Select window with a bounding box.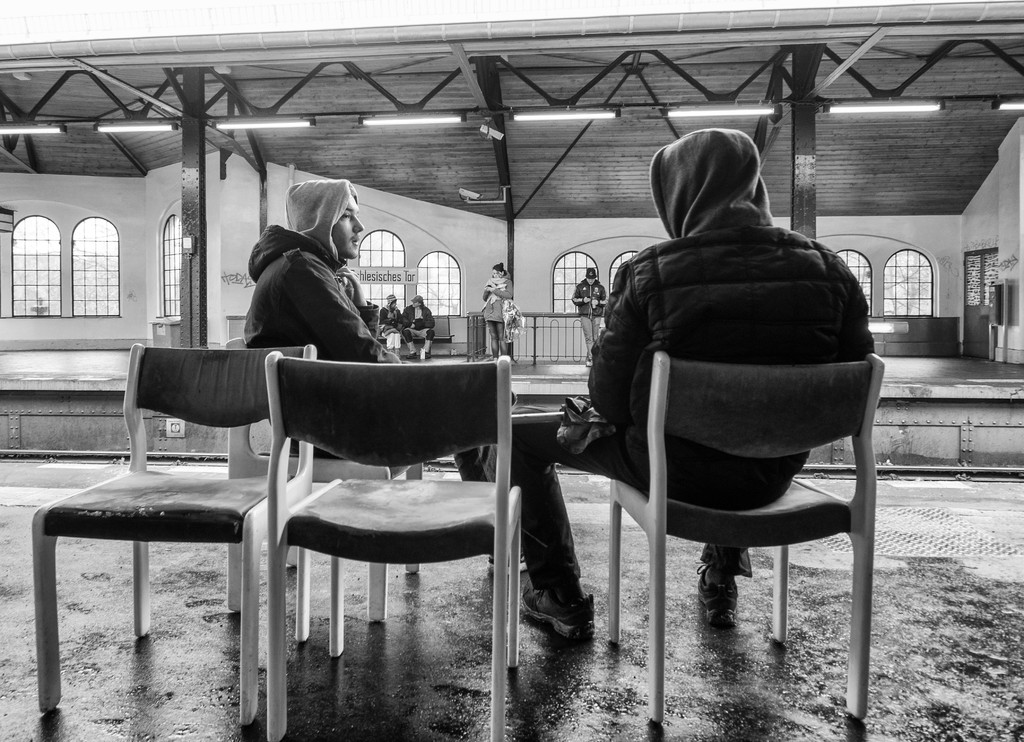
select_region(17, 216, 63, 316).
